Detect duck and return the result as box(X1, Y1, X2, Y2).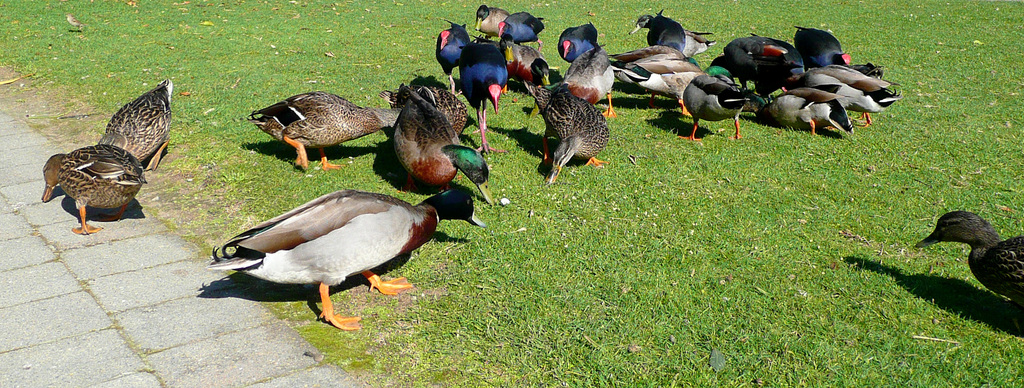
box(497, 13, 554, 49).
